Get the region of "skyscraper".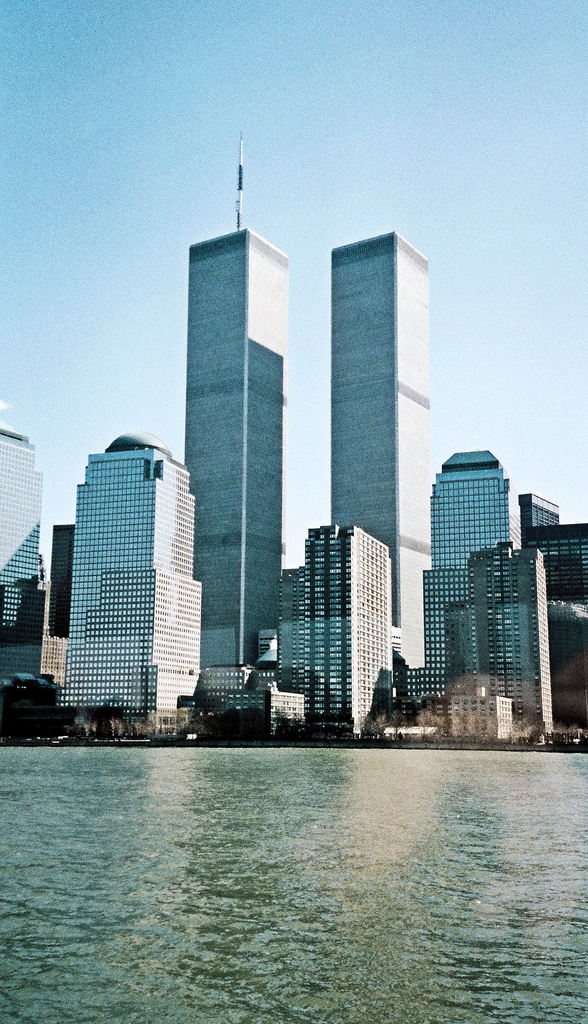
left=466, top=538, right=562, bottom=736.
